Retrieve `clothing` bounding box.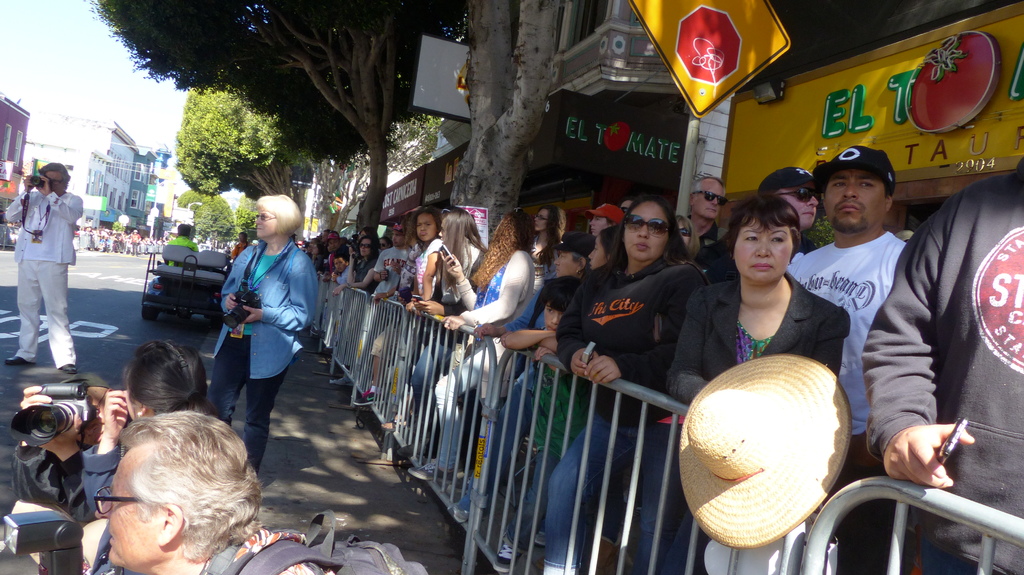
Bounding box: [left=75, top=434, right=132, bottom=574].
